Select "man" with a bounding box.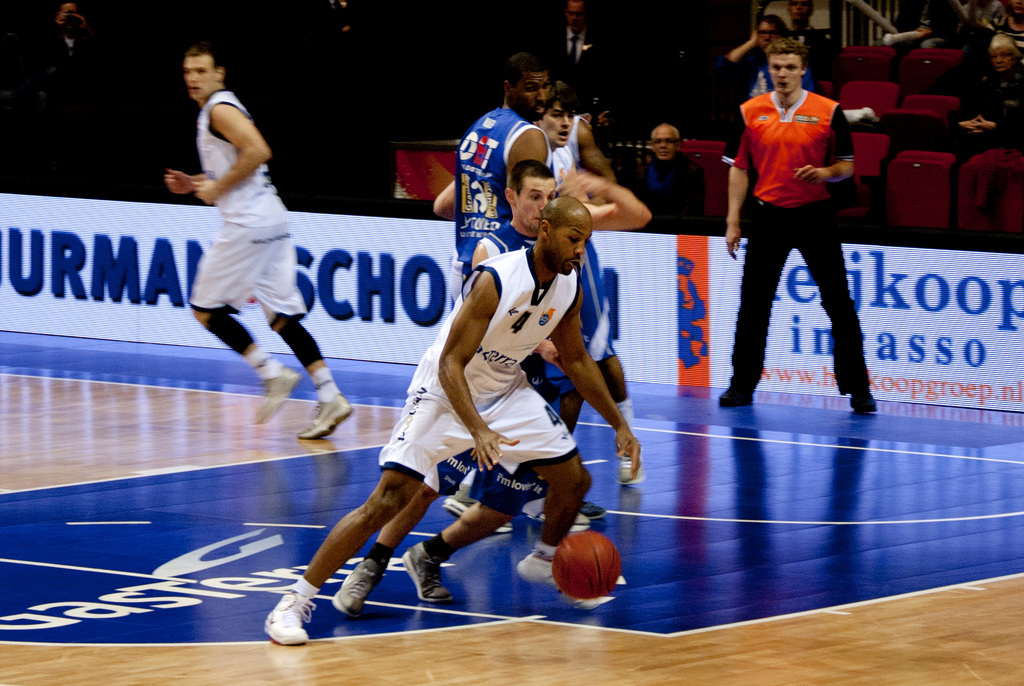
<region>431, 81, 645, 484</region>.
